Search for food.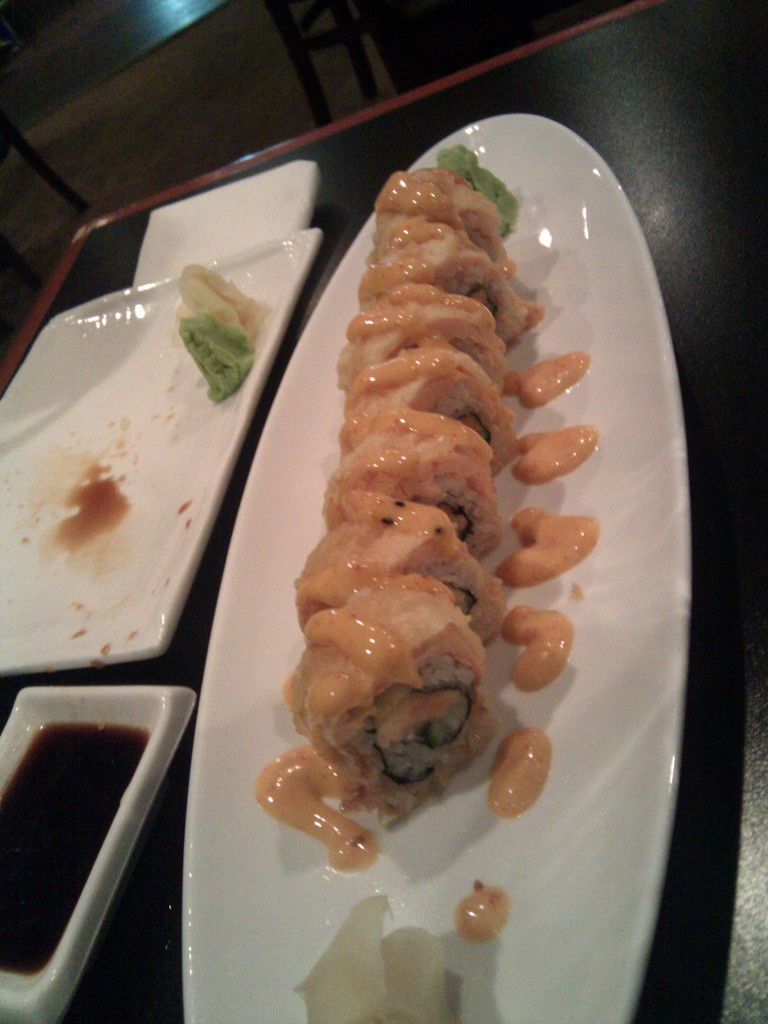
Found at l=172, t=259, r=266, b=406.
